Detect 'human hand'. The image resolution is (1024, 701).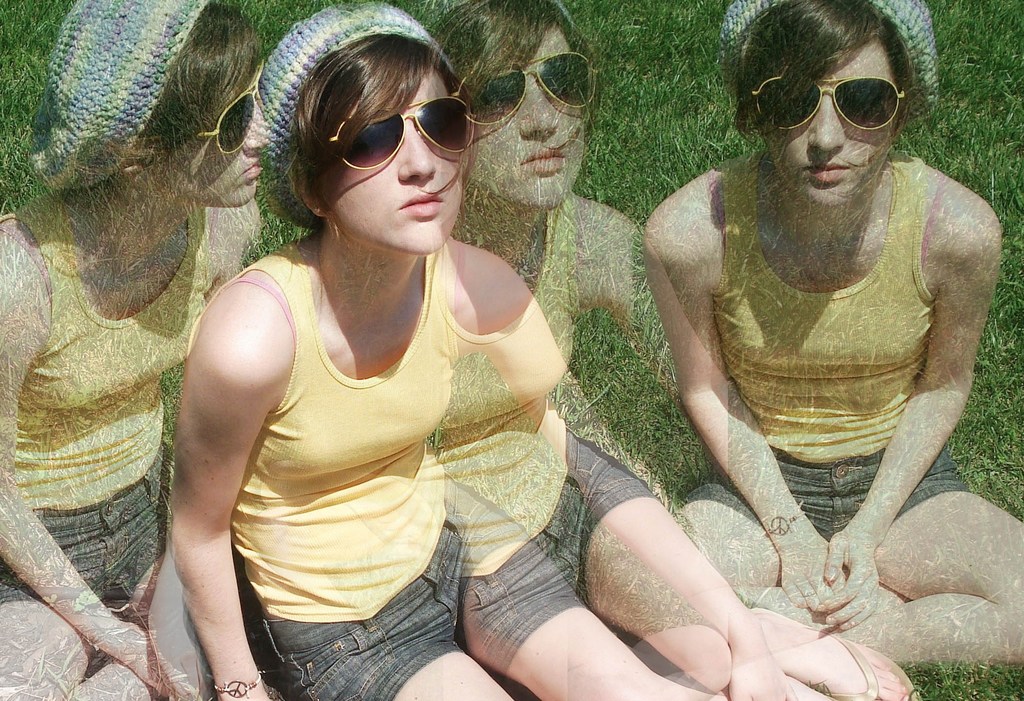
728/654/800/700.
